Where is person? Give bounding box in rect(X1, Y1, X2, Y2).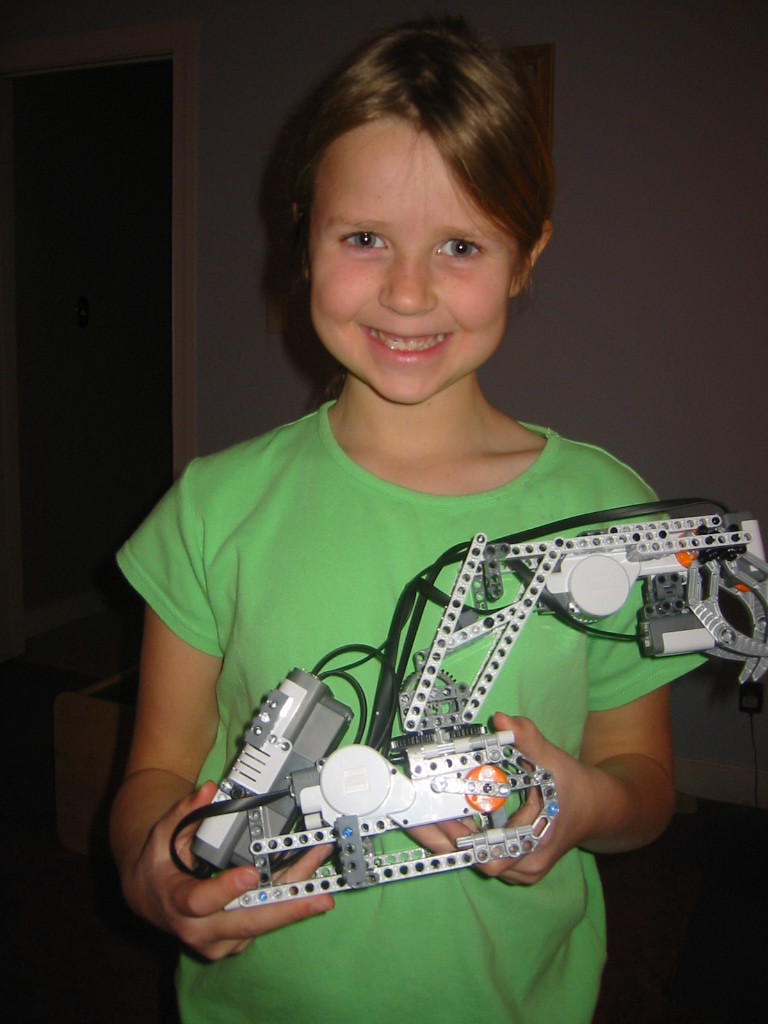
rect(111, 21, 706, 1023).
